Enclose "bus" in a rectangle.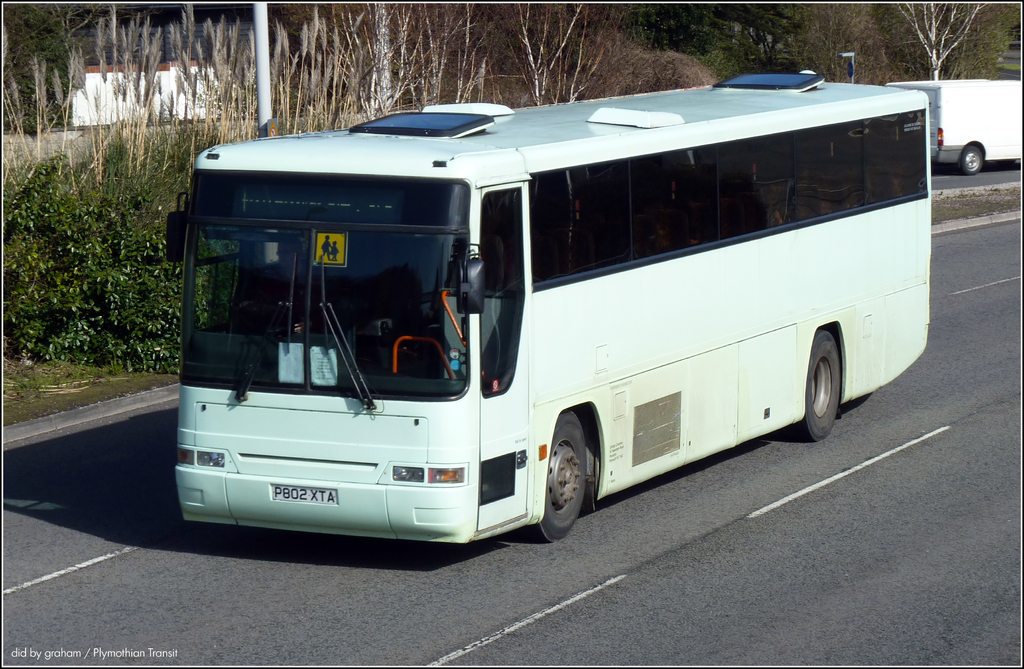
(left=157, top=58, right=936, bottom=547).
